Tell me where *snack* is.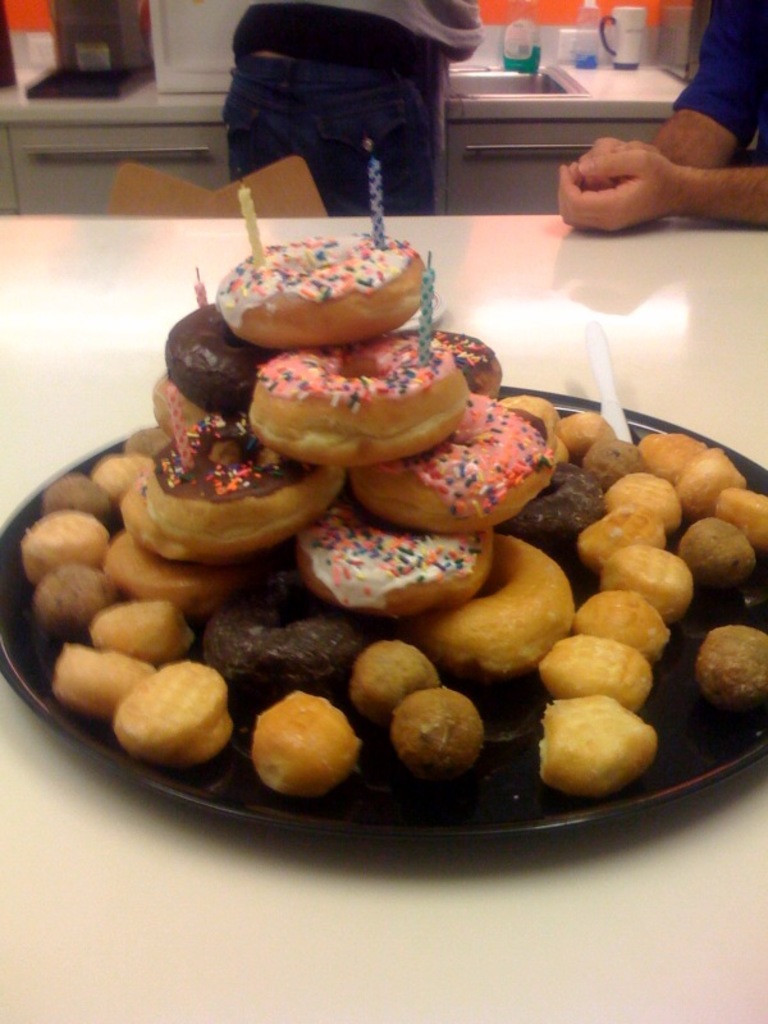
*snack* is at {"x1": 246, "y1": 691, "x2": 362, "y2": 800}.
